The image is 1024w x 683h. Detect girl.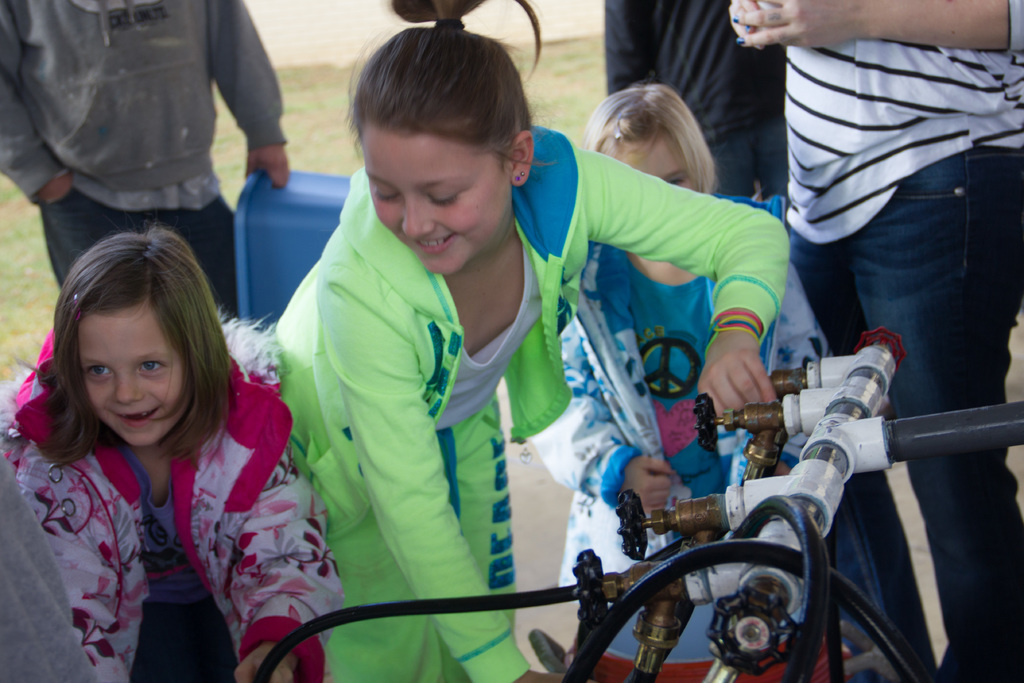
Detection: locate(268, 0, 786, 682).
